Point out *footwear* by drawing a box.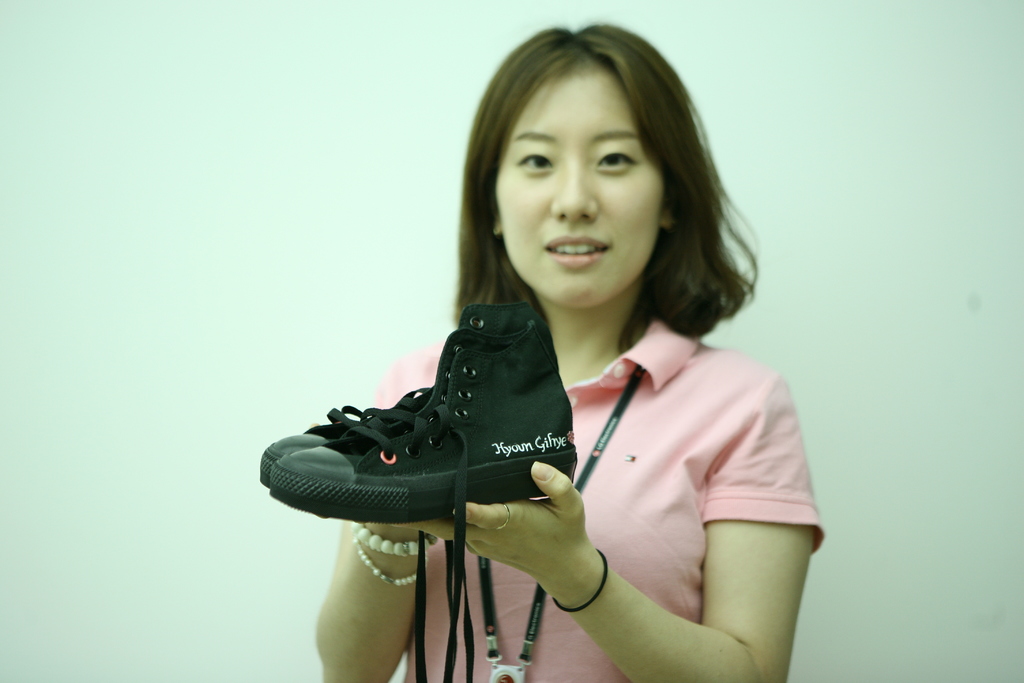
select_region(265, 323, 588, 548).
